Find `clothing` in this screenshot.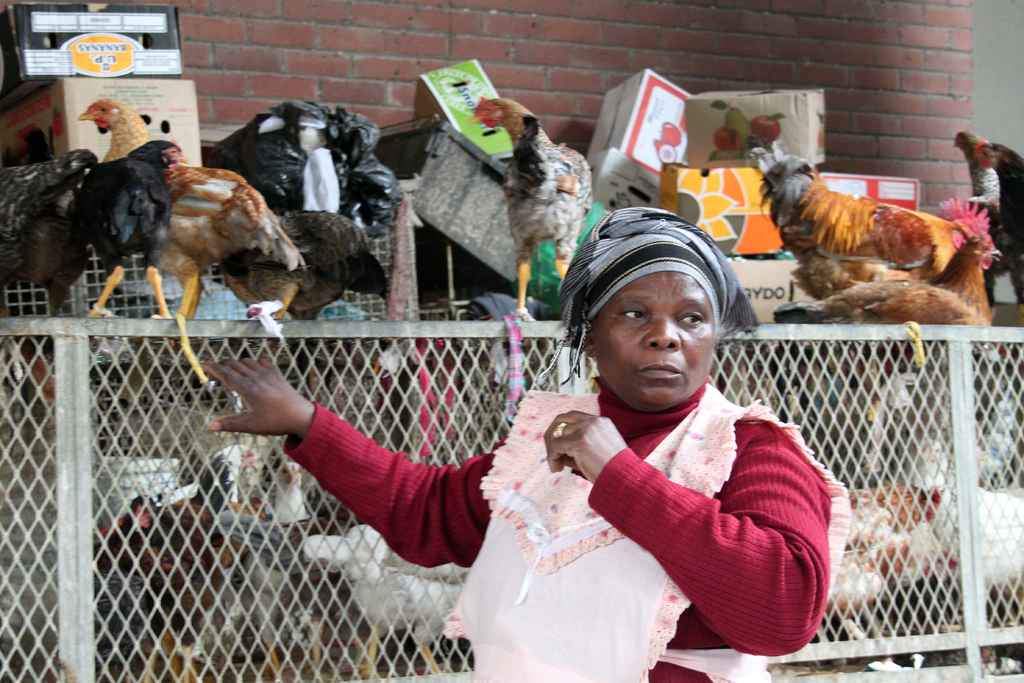
The bounding box for `clothing` is locate(327, 268, 825, 660).
